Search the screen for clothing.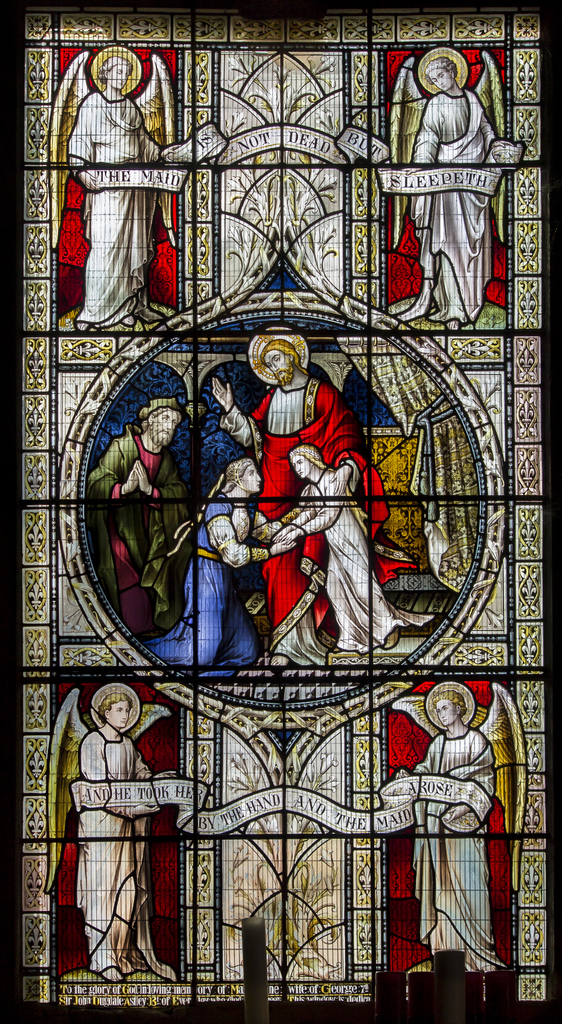
Found at BBox(75, 430, 189, 626).
